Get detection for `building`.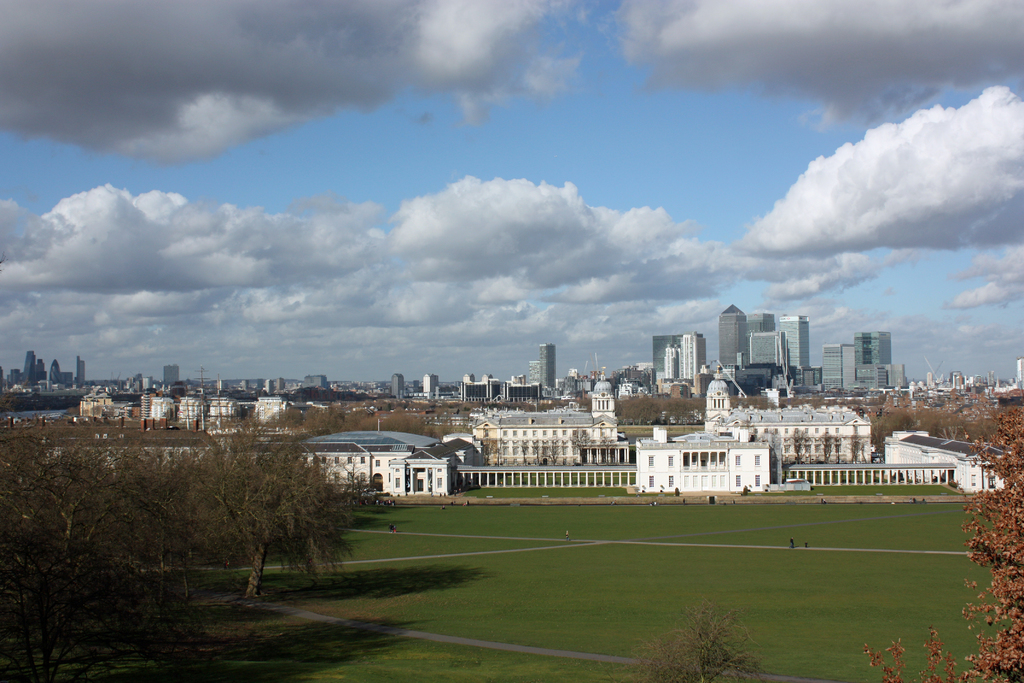
Detection: region(208, 388, 246, 434).
